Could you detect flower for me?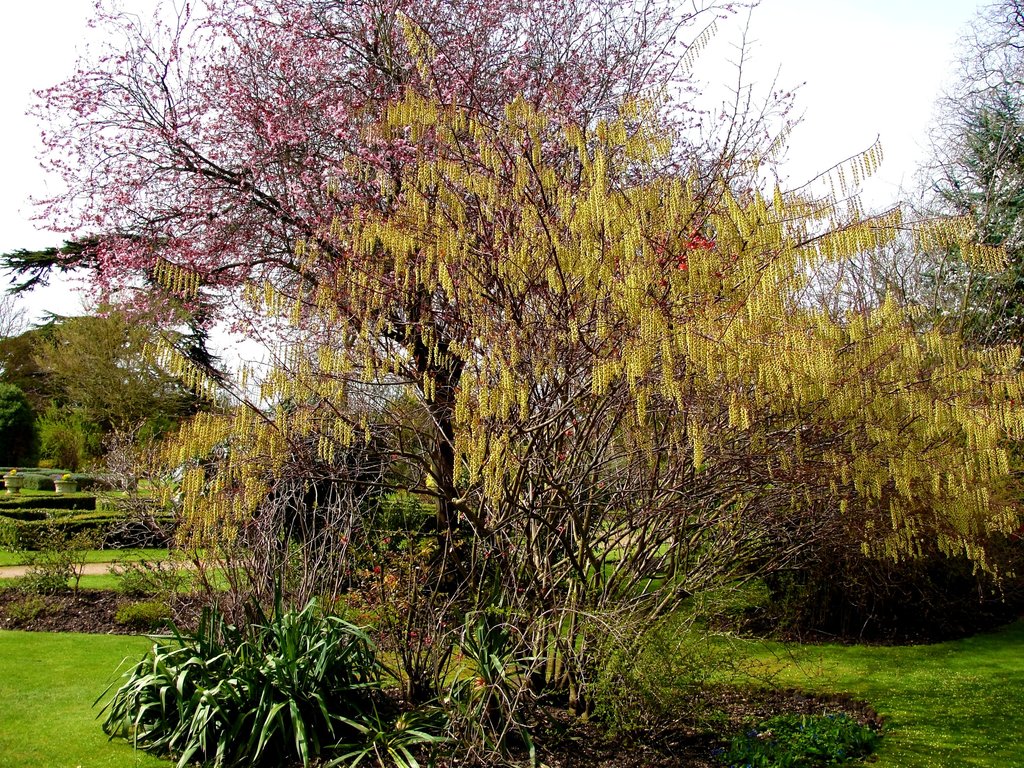
Detection result: detection(557, 452, 564, 458).
